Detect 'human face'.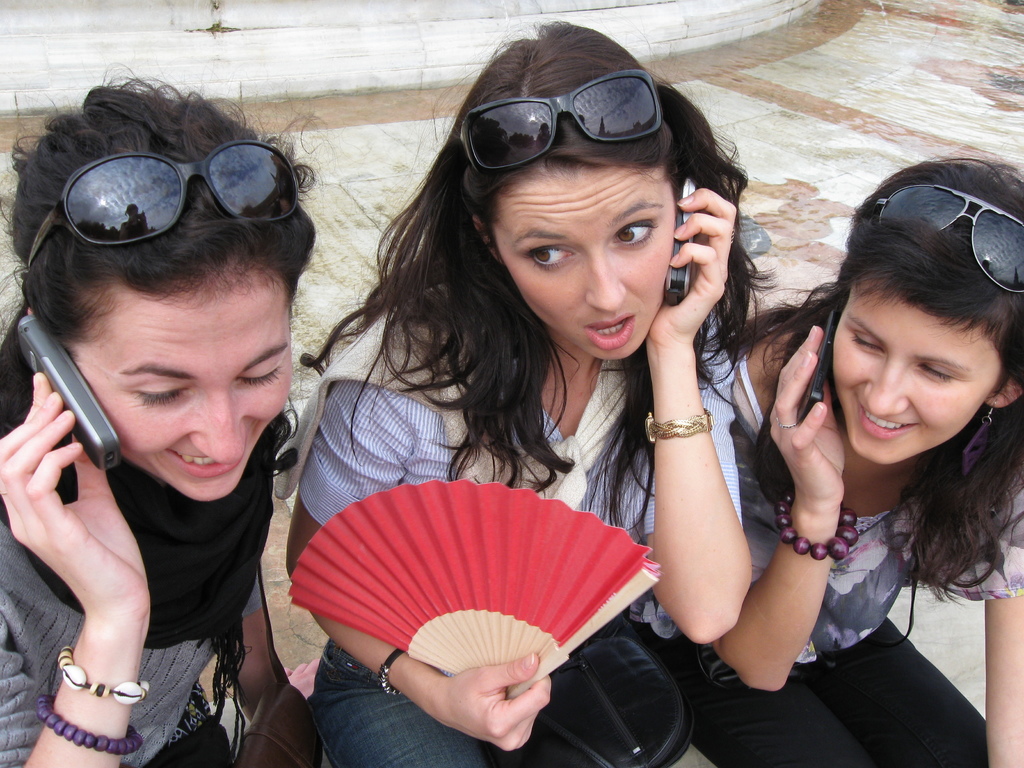
Detected at box=[66, 278, 292, 505].
